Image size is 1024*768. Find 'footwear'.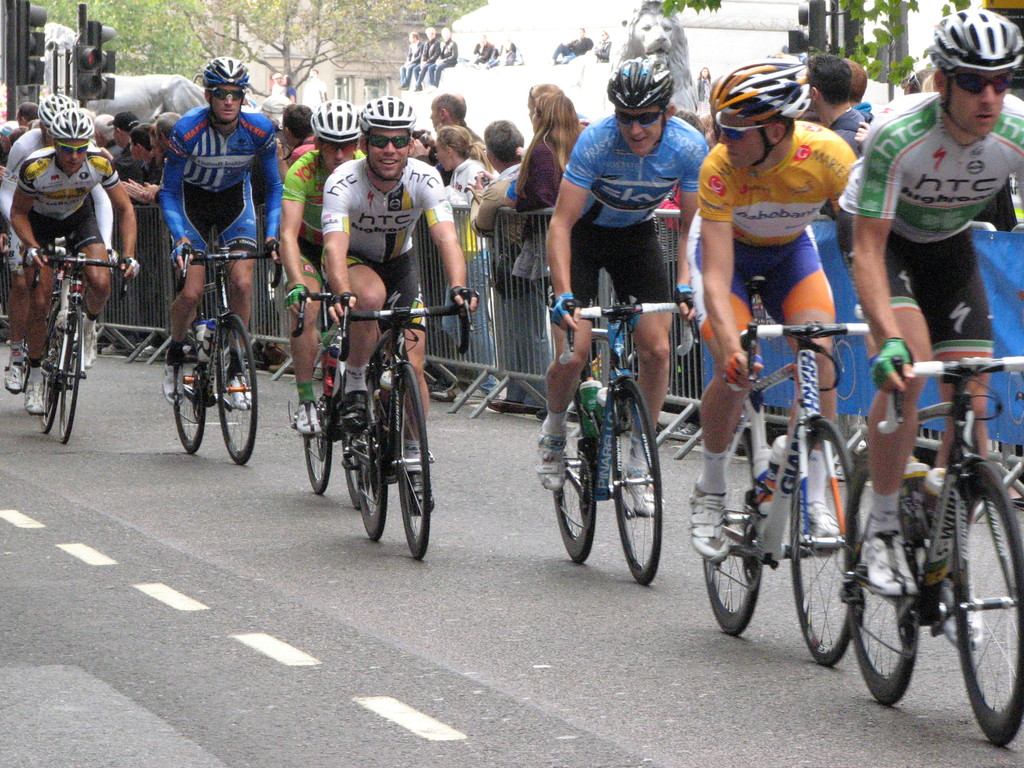
region(781, 500, 842, 553).
